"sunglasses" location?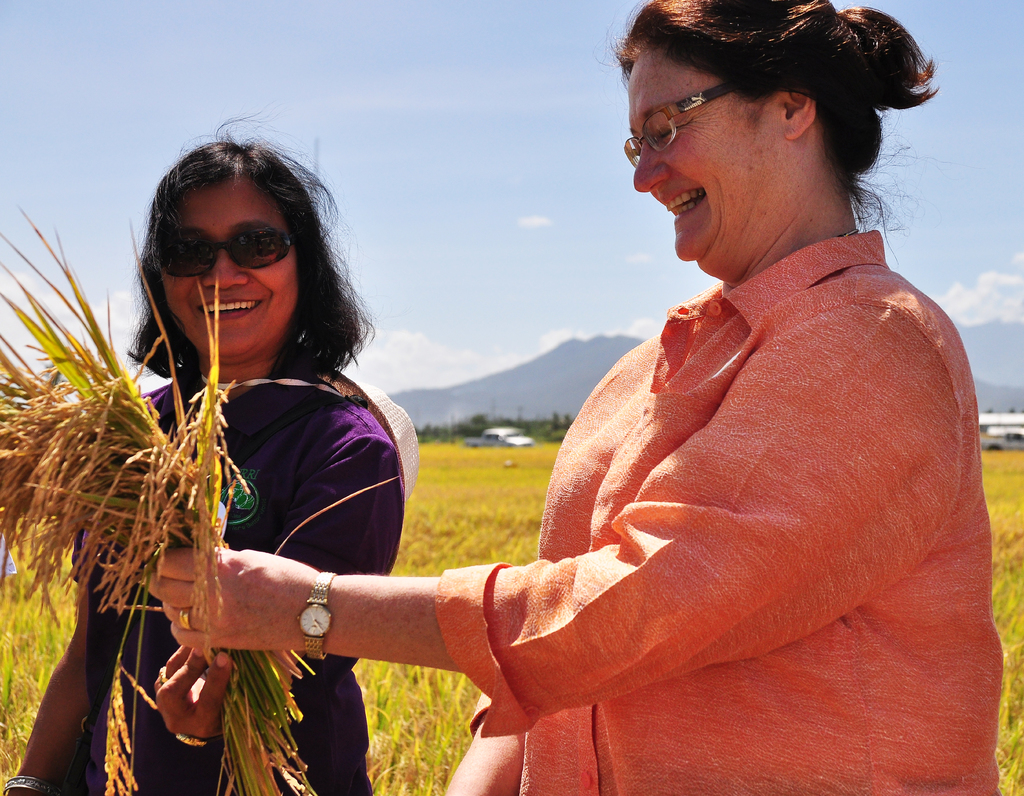
161 223 294 278
